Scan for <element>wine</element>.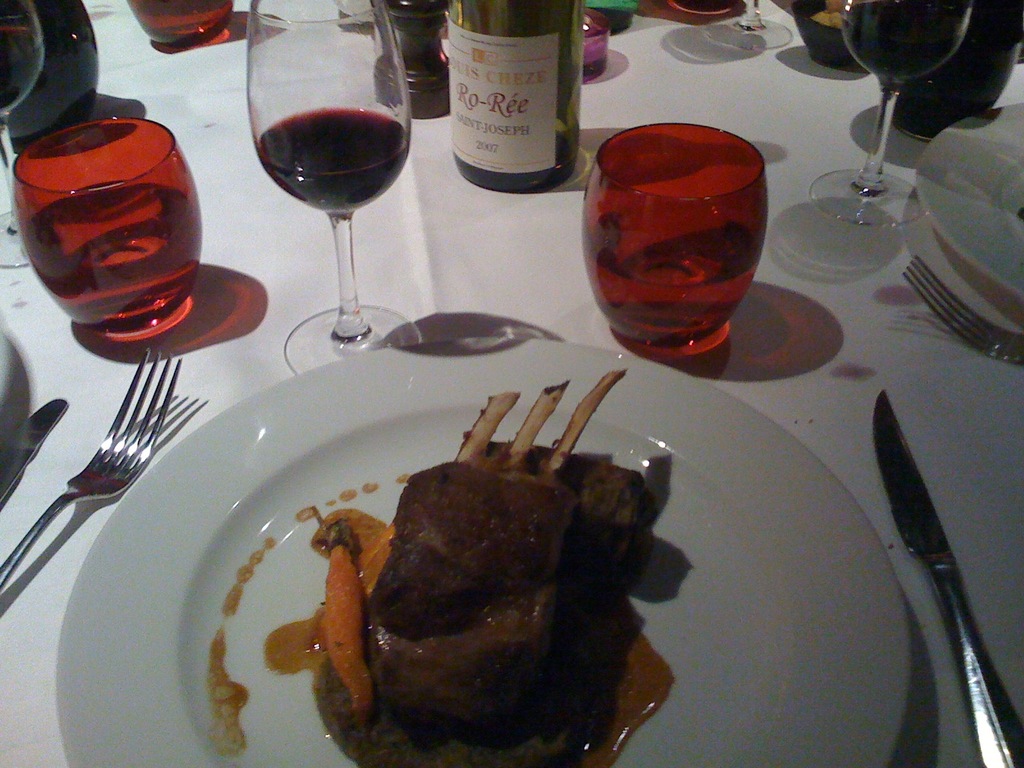
Scan result: <bbox>454, 114, 577, 192</bbox>.
